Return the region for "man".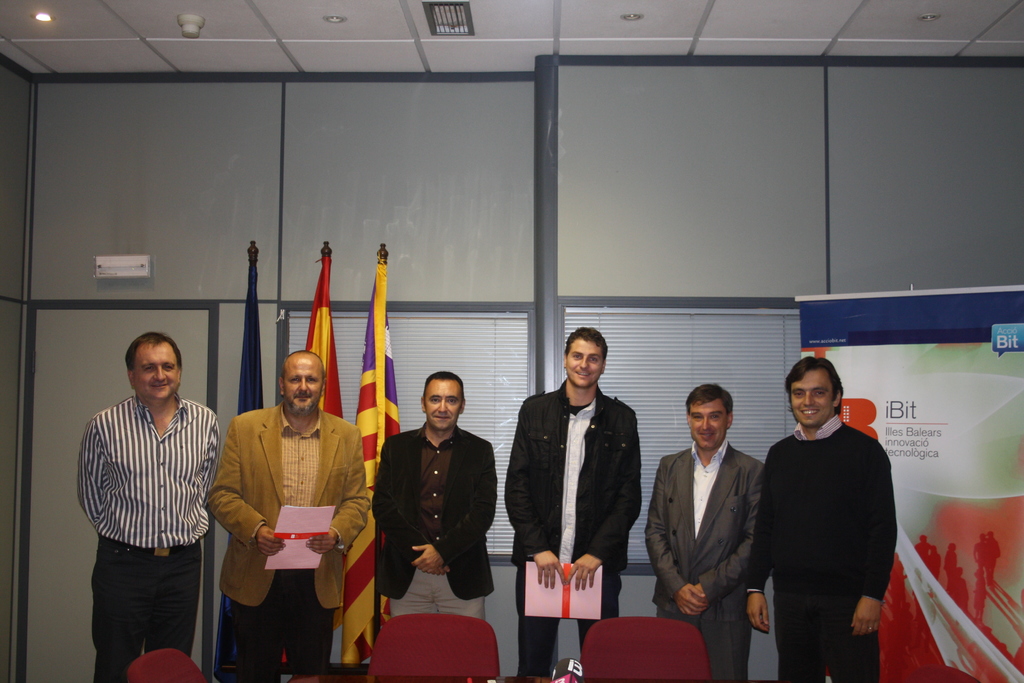
locate(211, 350, 372, 682).
